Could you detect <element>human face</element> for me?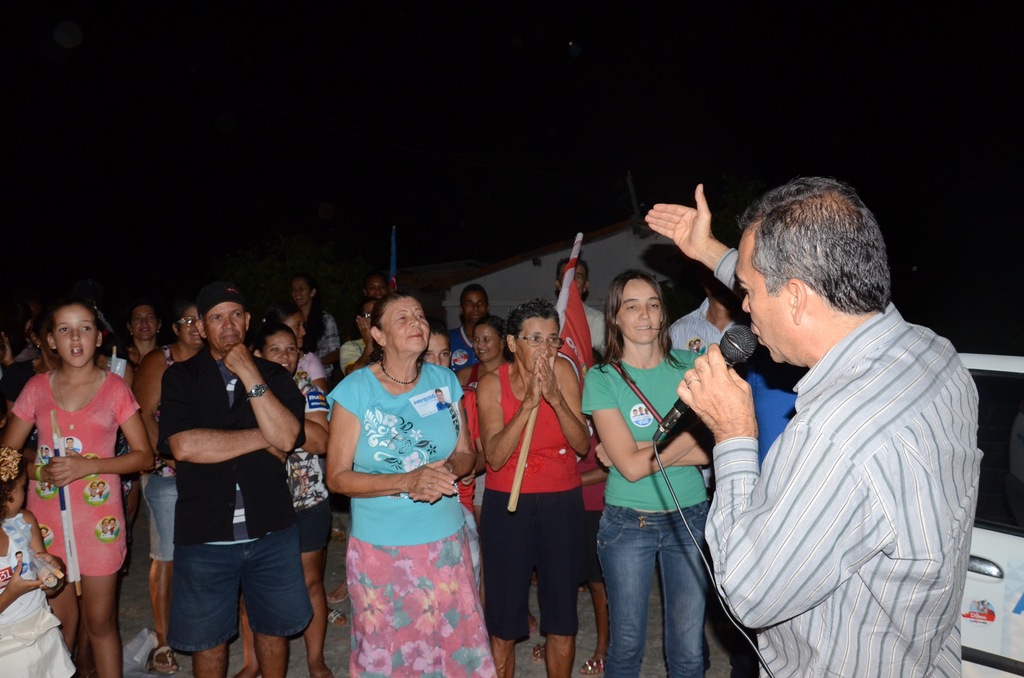
Detection result: [461,285,487,323].
